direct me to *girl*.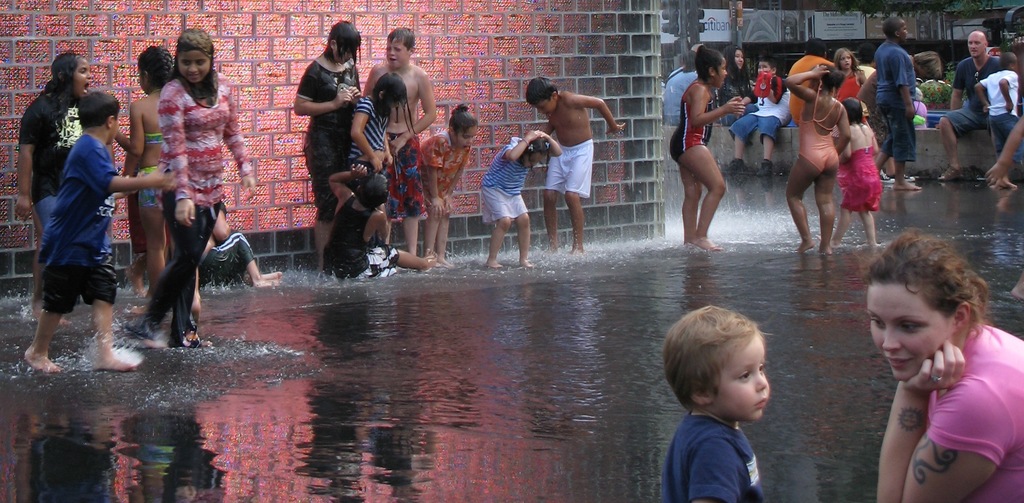
Direction: BBox(670, 45, 744, 248).
